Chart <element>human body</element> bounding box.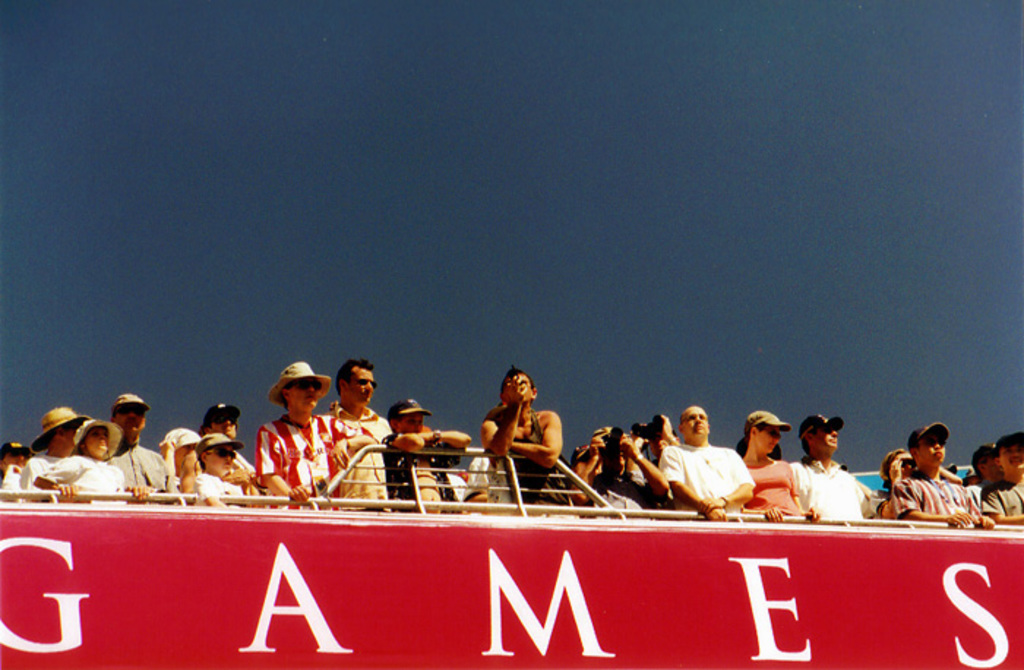
Charted: [left=478, top=369, right=572, bottom=499].
